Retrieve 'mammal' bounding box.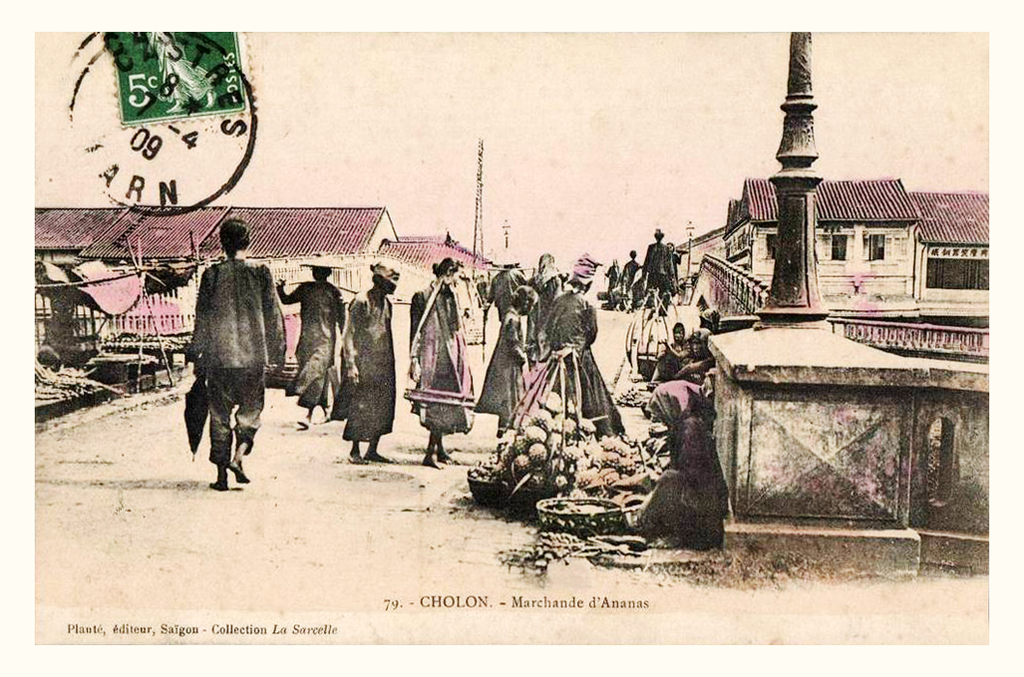
Bounding box: left=653, top=323, right=688, bottom=384.
